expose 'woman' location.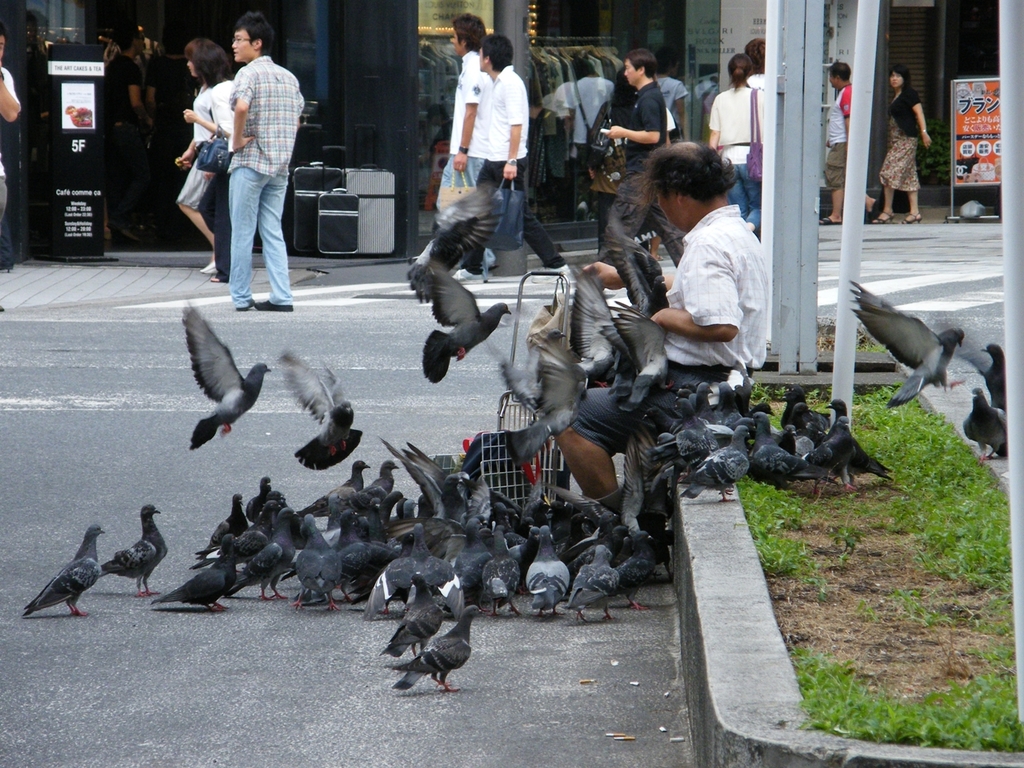
Exposed at bbox=(582, 74, 672, 252).
